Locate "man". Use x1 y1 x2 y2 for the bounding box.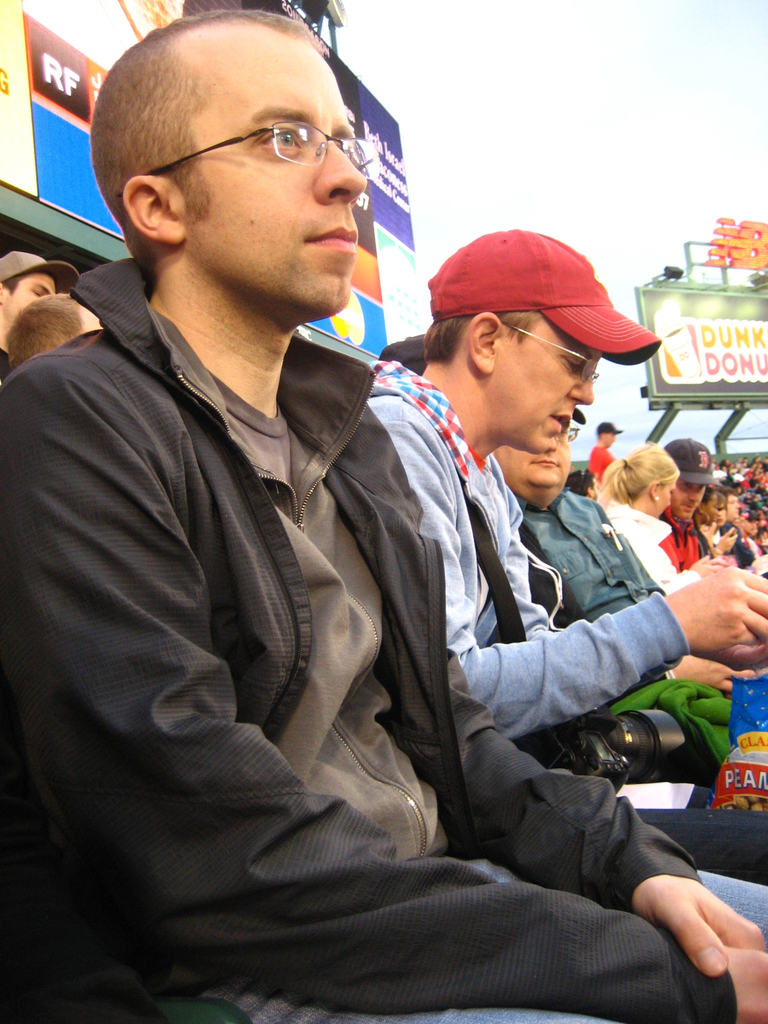
0 252 54 356.
